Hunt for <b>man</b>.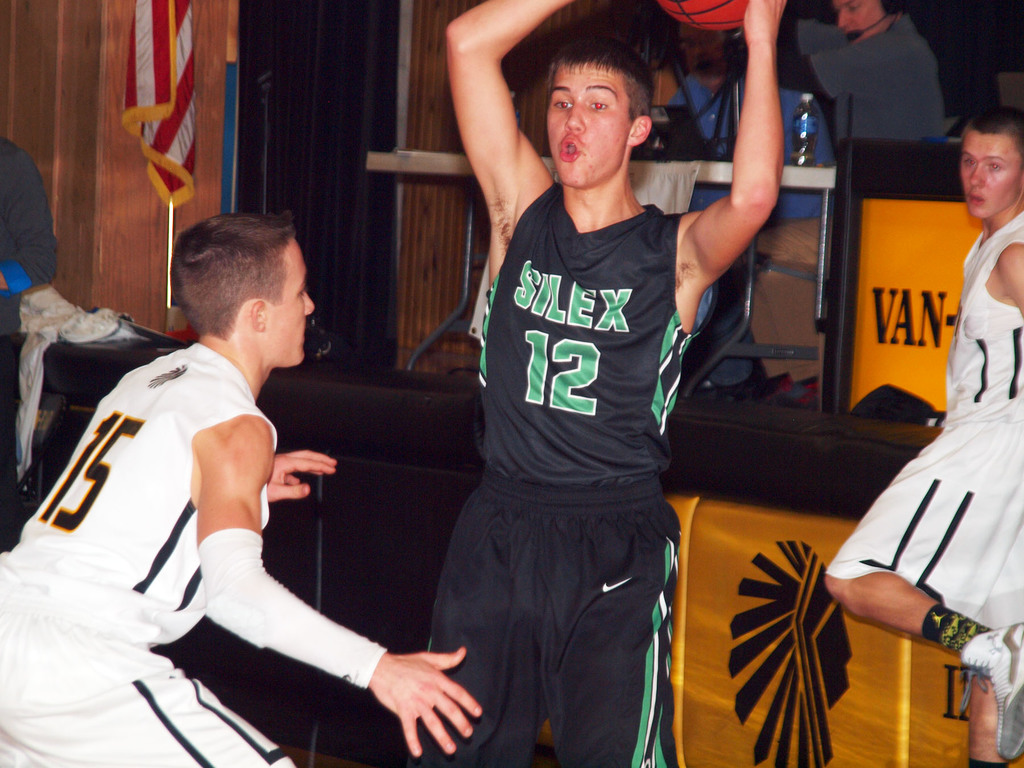
Hunted down at box=[0, 209, 483, 766].
